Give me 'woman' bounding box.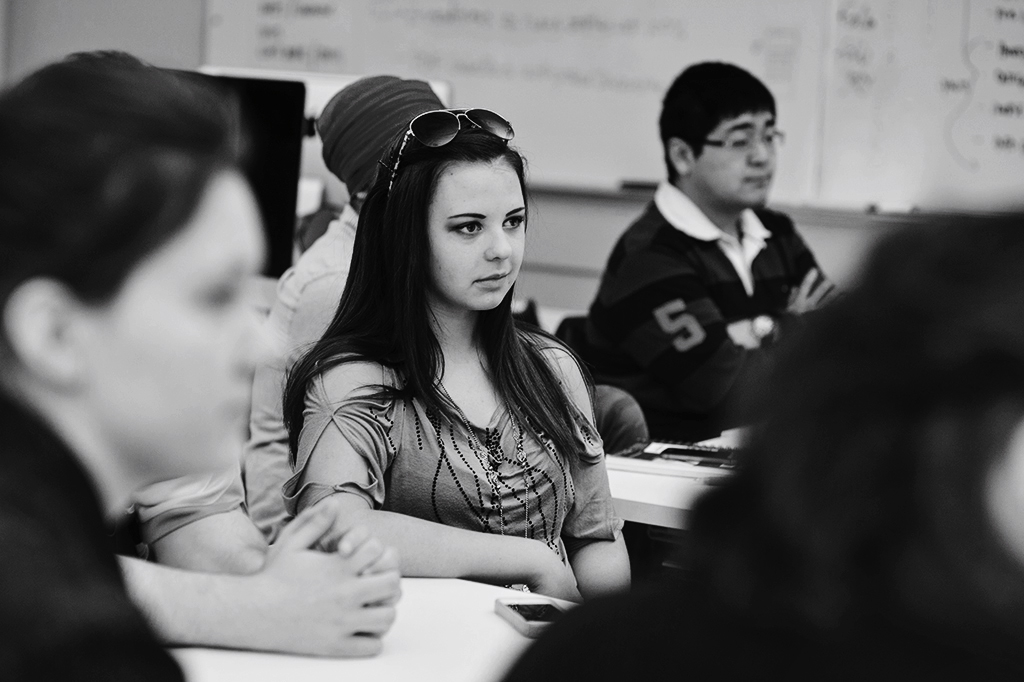
<bbox>0, 50, 279, 681</bbox>.
